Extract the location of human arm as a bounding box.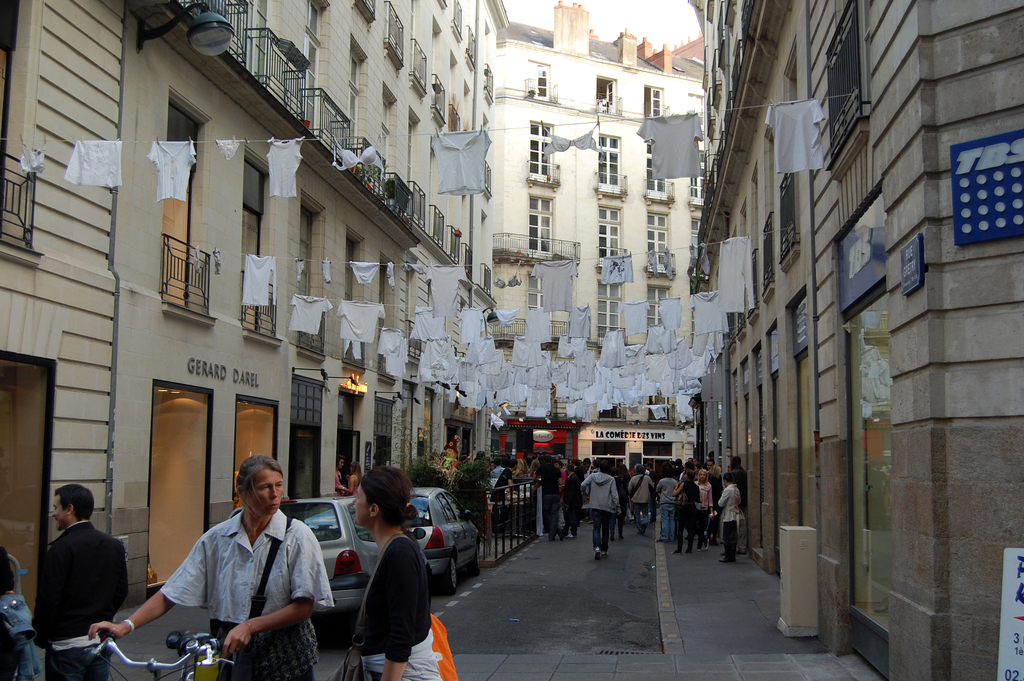
[left=214, top=534, right=331, bottom=658].
